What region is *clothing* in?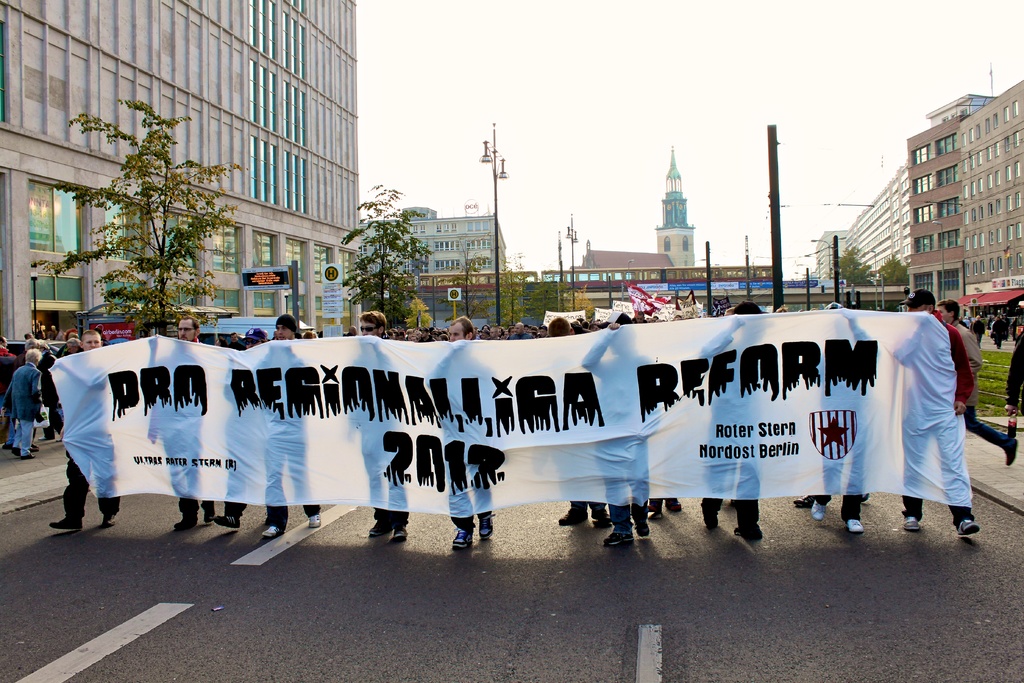
x1=479, y1=509, x2=491, y2=522.
